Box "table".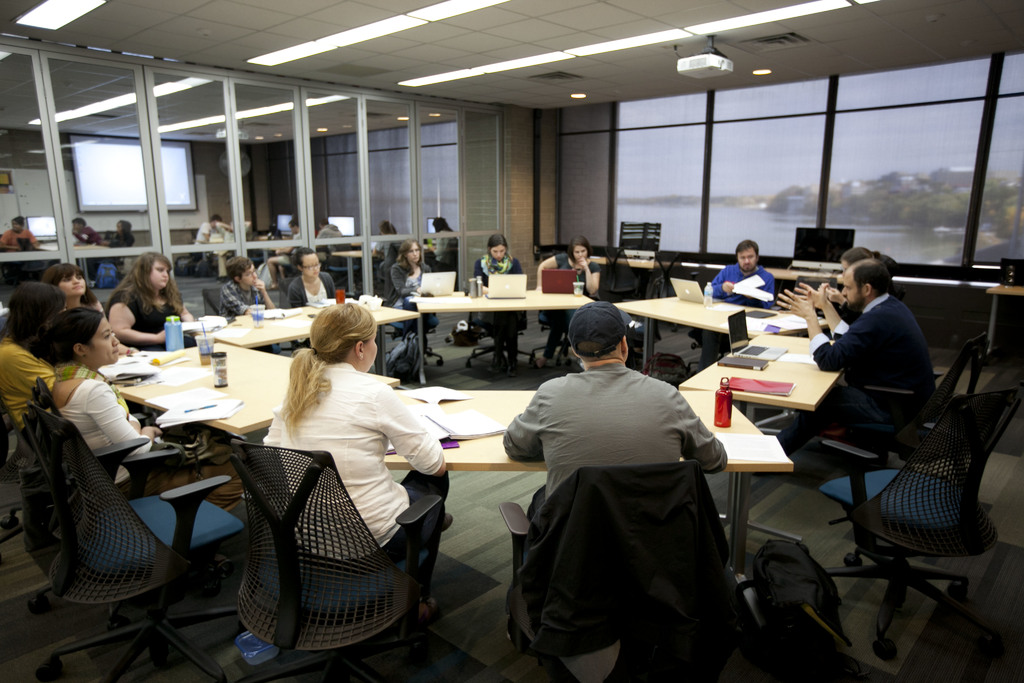
left=413, top=274, right=630, bottom=383.
